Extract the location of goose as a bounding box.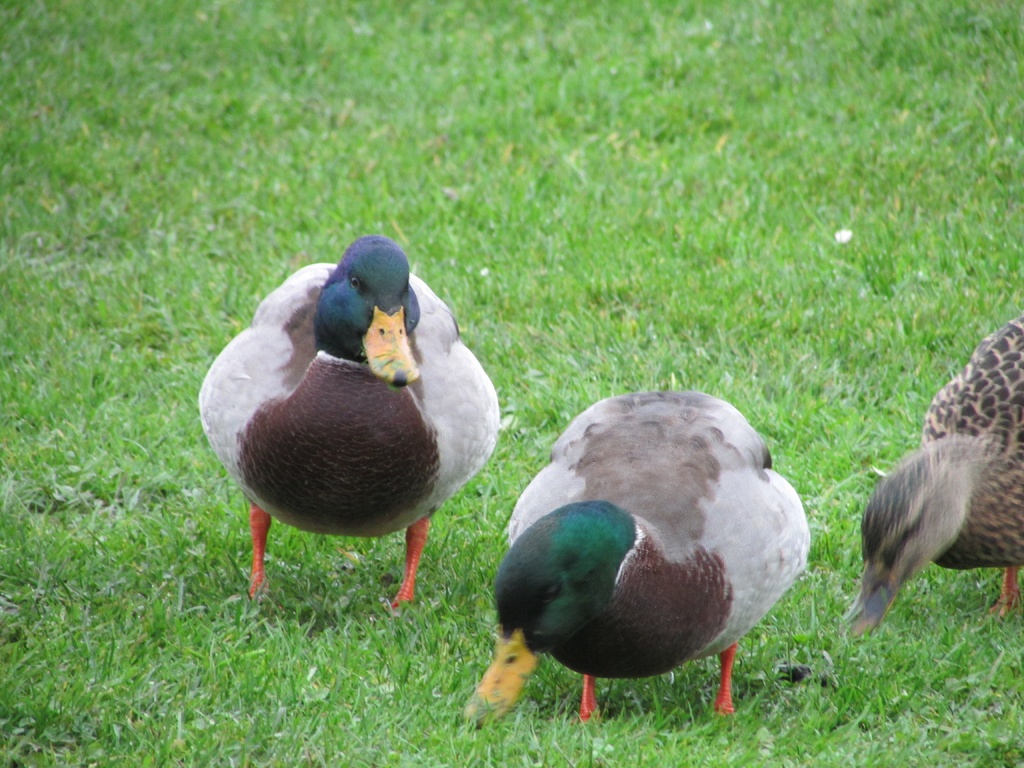
[x1=460, y1=389, x2=824, y2=730].
